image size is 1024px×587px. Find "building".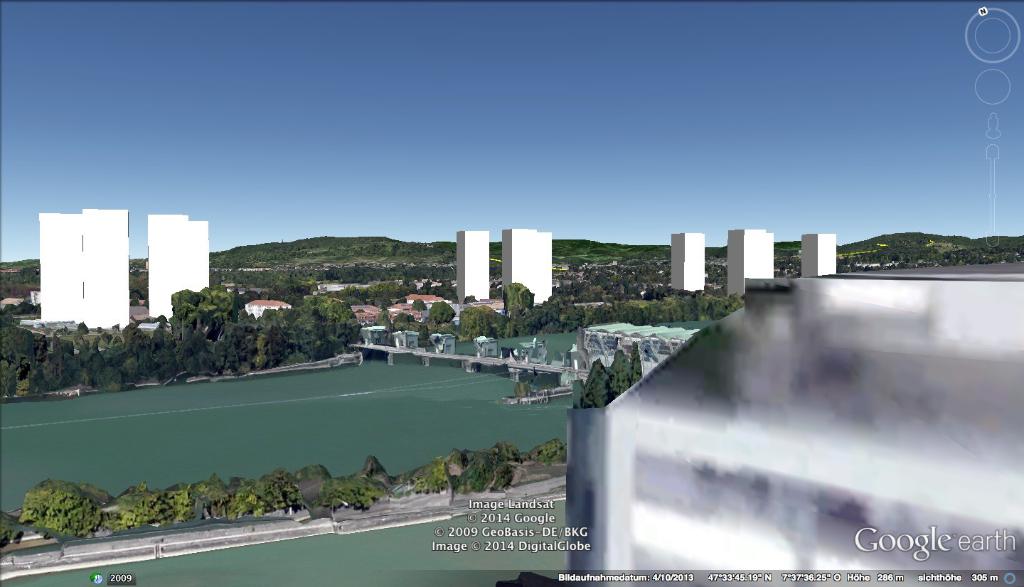
(x1=498, y1=228, x2=553, y2=306).
